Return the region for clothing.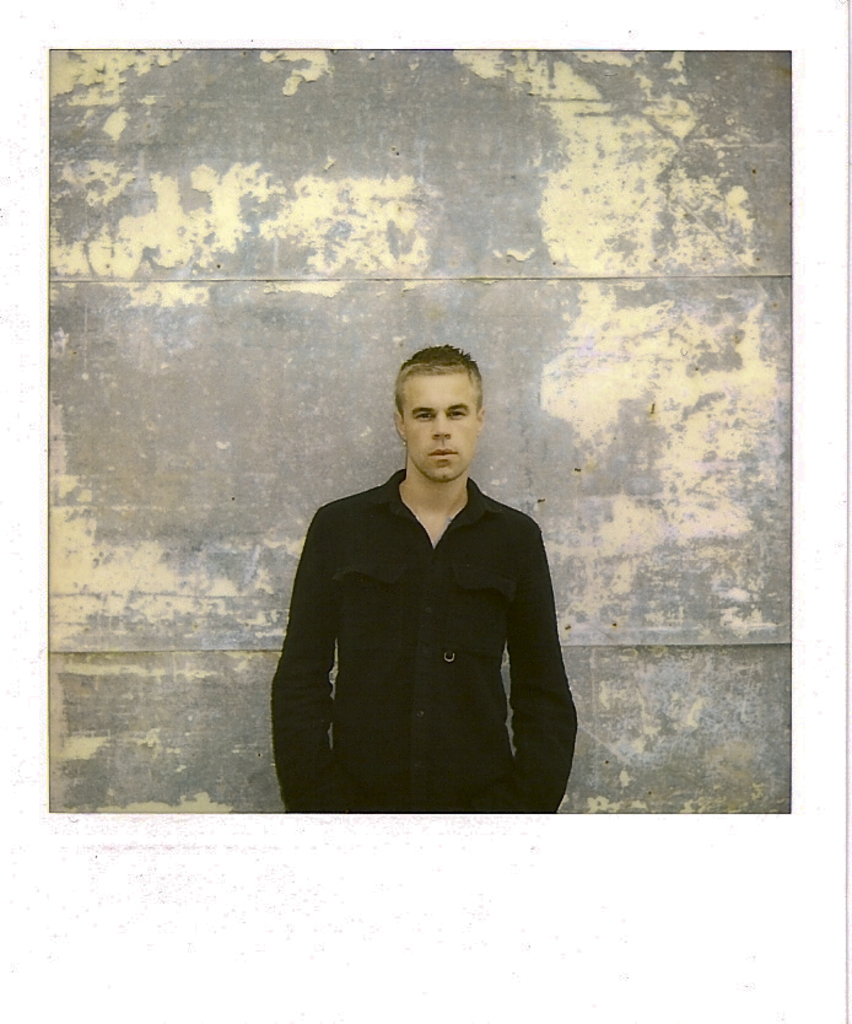
(258, 417, 595, 815).
